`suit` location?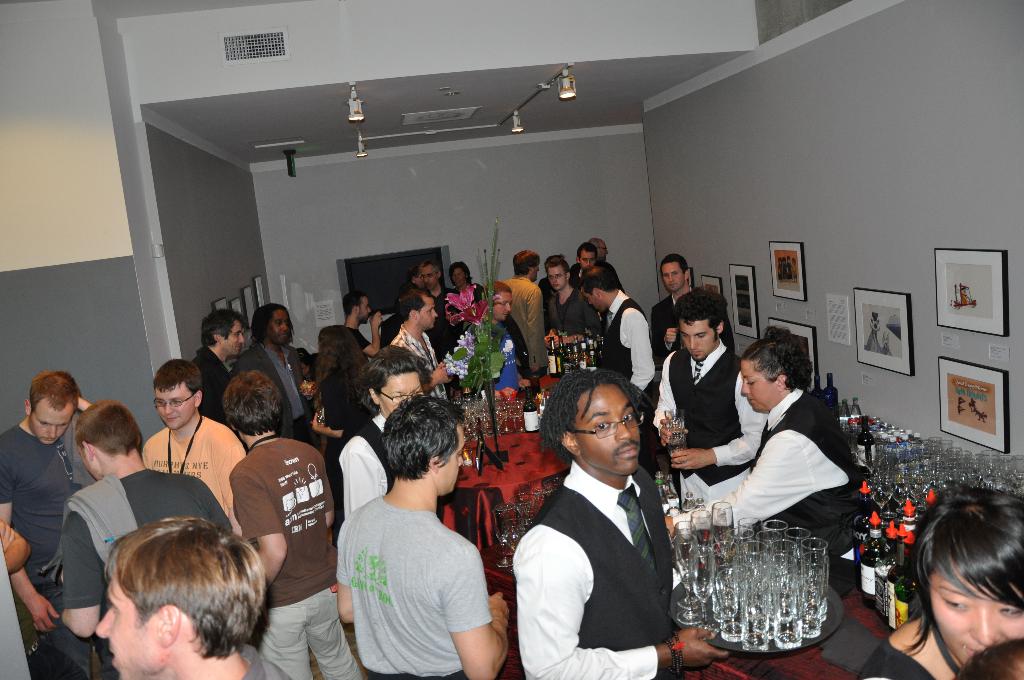
[left=648, top=292, right=739, bottom=368]
